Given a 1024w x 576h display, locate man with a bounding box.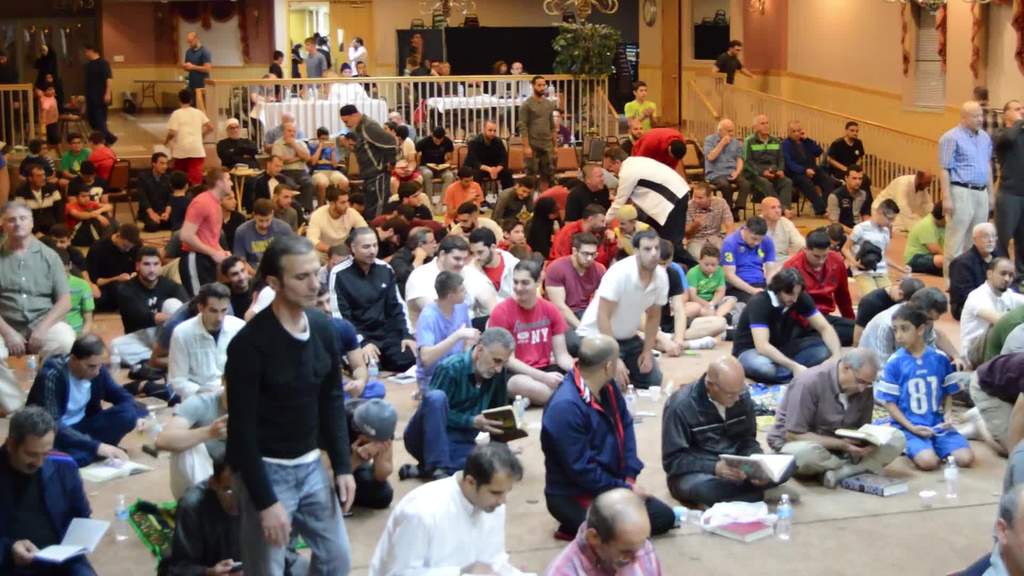
Located: {"left": 963, "top": 256, "right": 1023, "bottom": 353}.
